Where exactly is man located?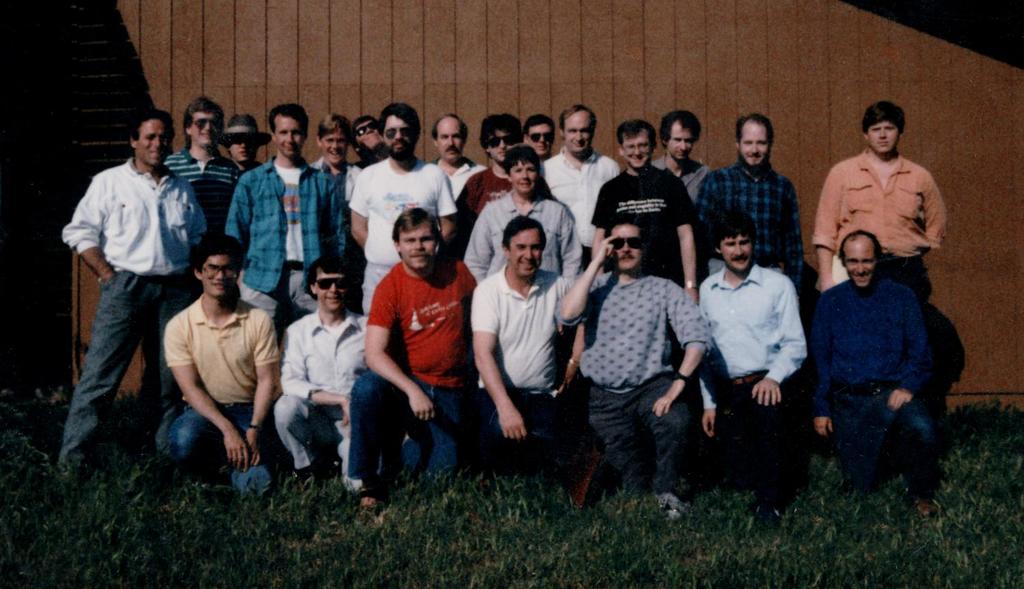
Its bounding box is l=466, t=106, r=511, b=245.
